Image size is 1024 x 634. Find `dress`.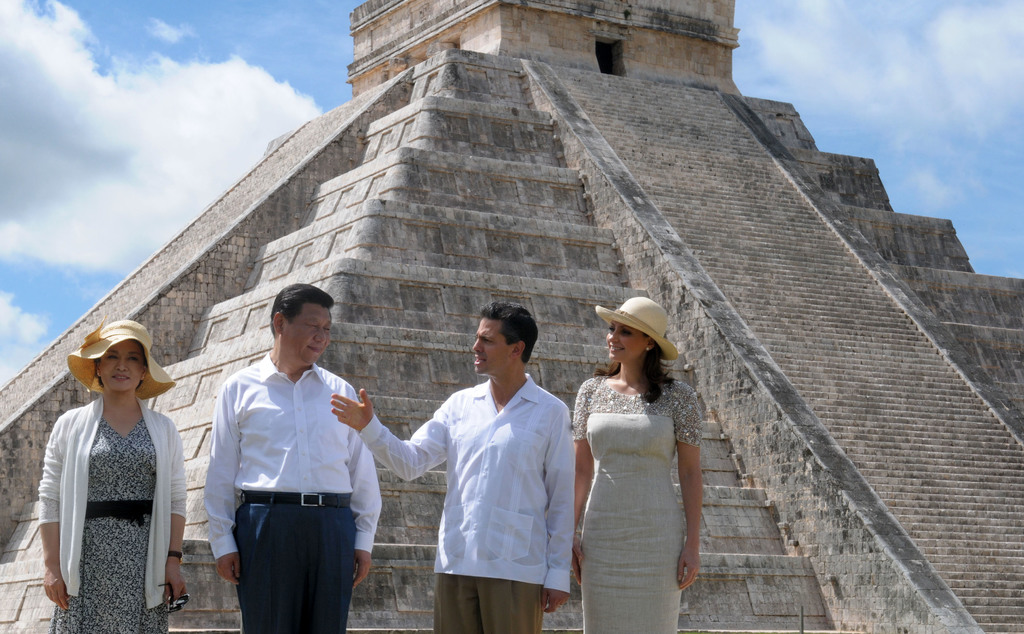
<region>47, 417, 173, 633</region>.
